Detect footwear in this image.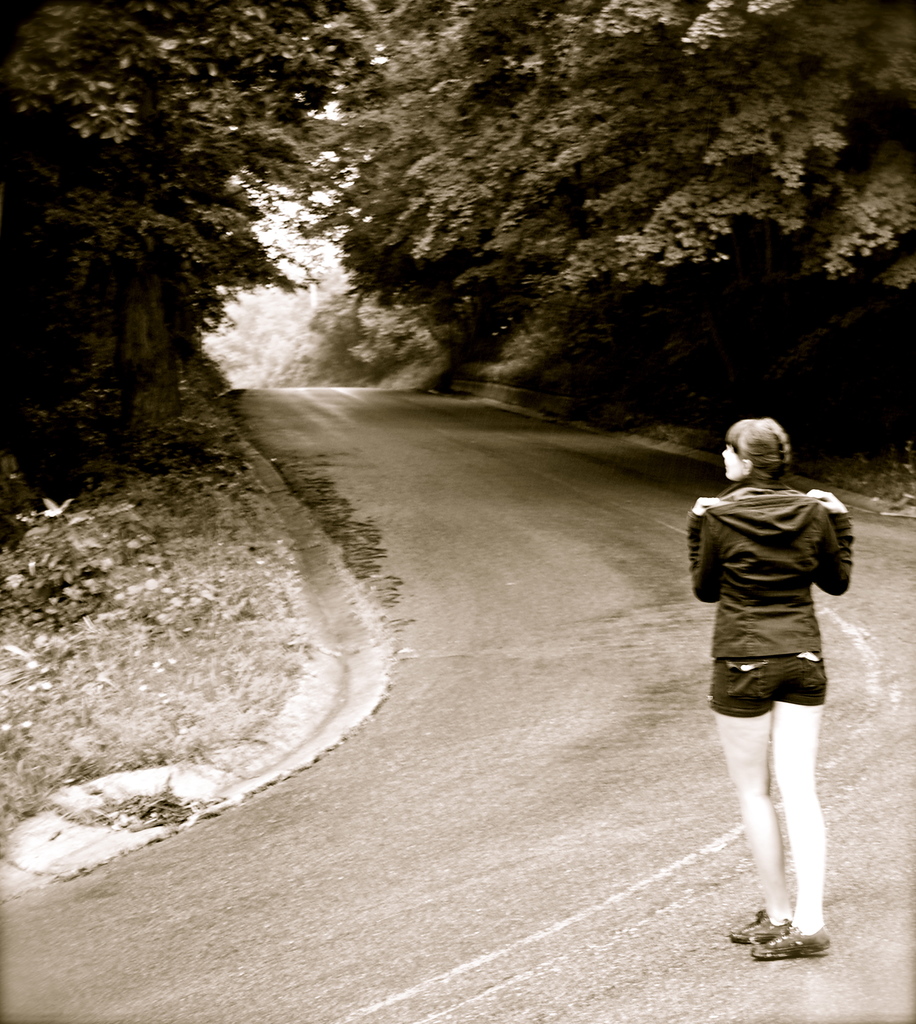
Detection: (x1=743, y1=918, x2=827, y2=960).
